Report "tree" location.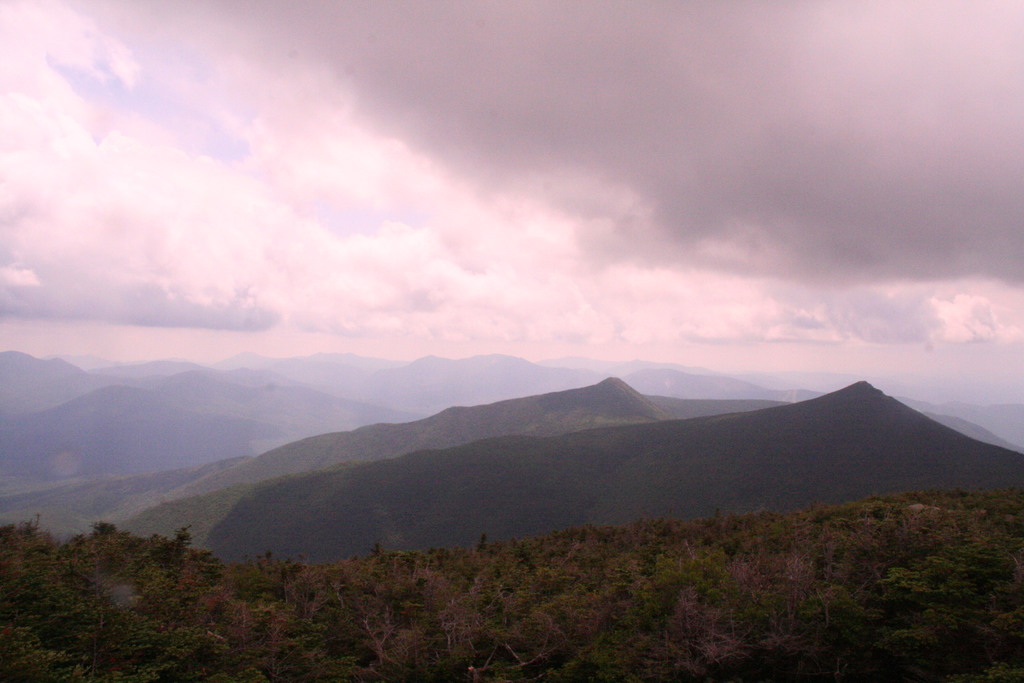
Report: rect(288, 563, 332, 621).
